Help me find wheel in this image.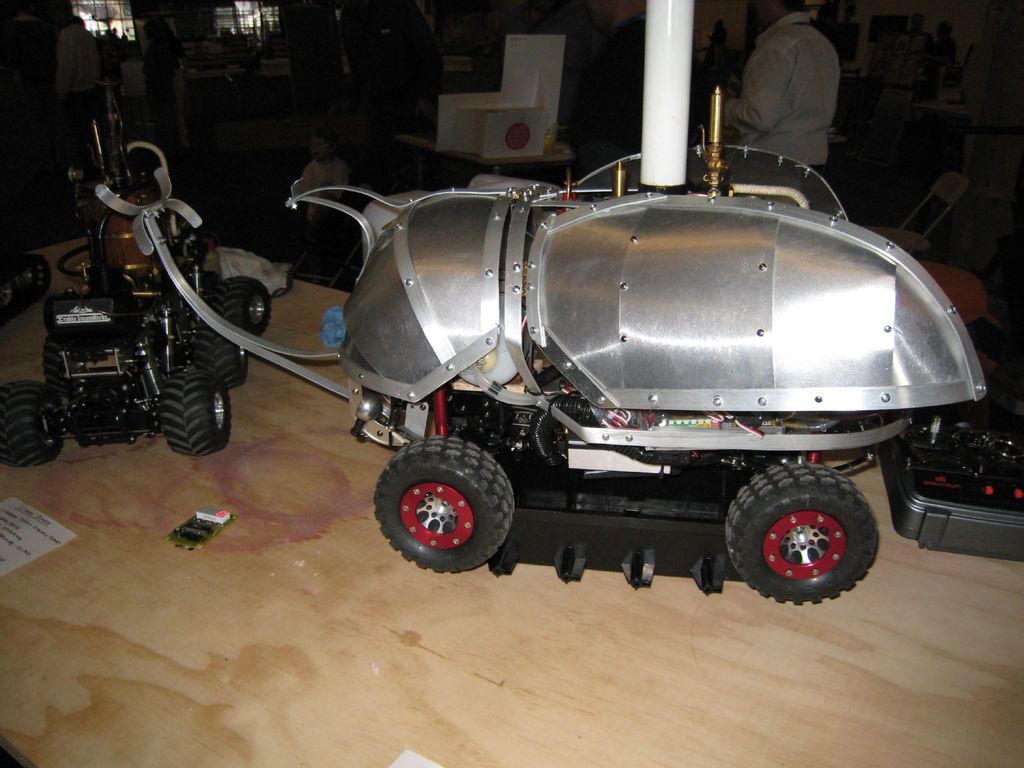
Found it: (723, 463, 883, 605).
